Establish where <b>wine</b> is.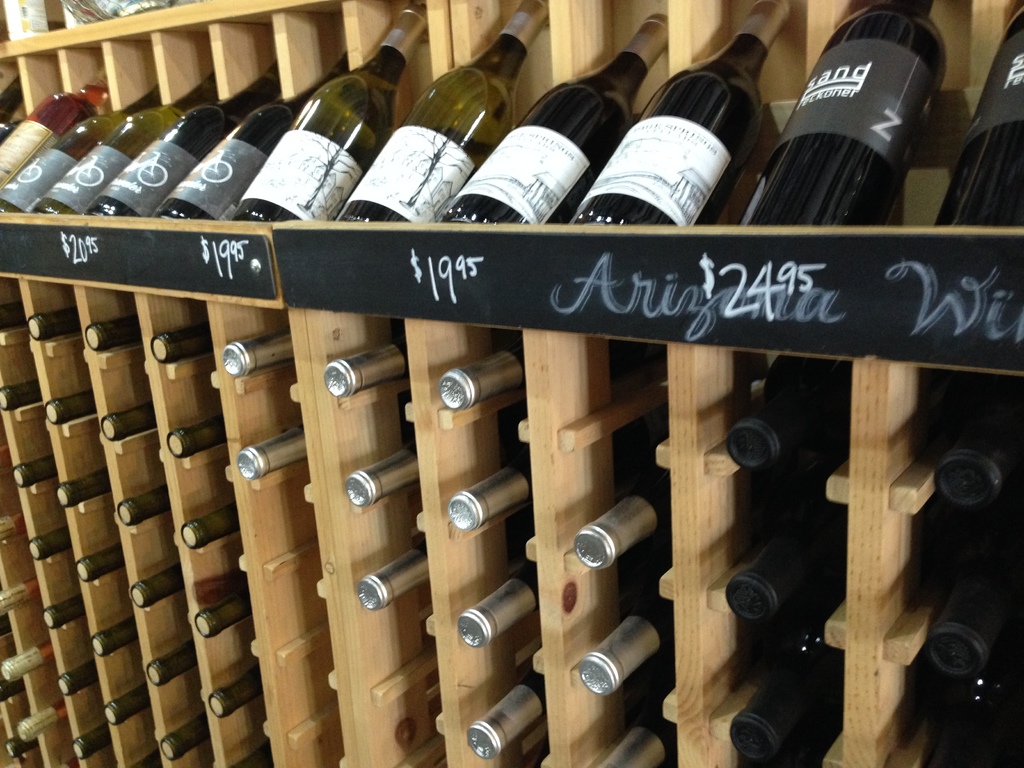
Established at 729/620/842/763.
